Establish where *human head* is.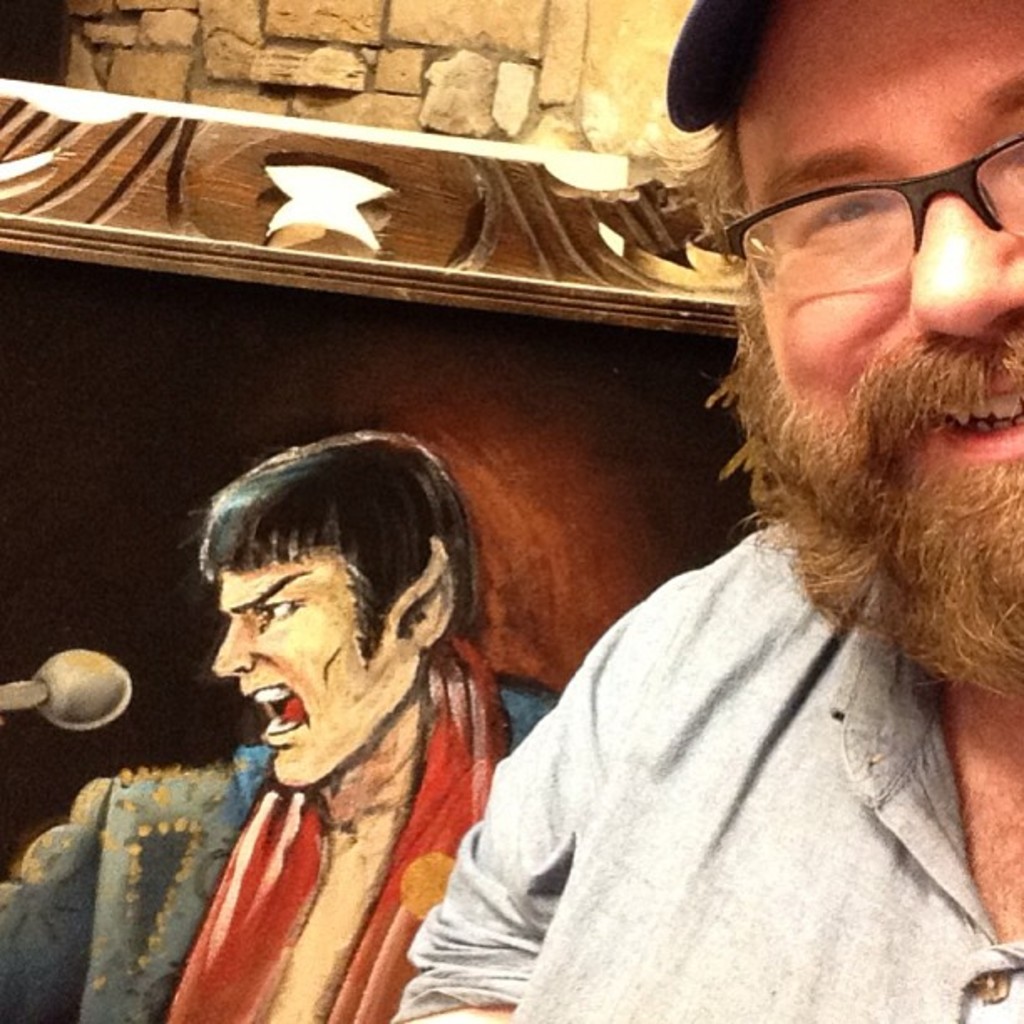
Established at [184, 437, 477, 760].
